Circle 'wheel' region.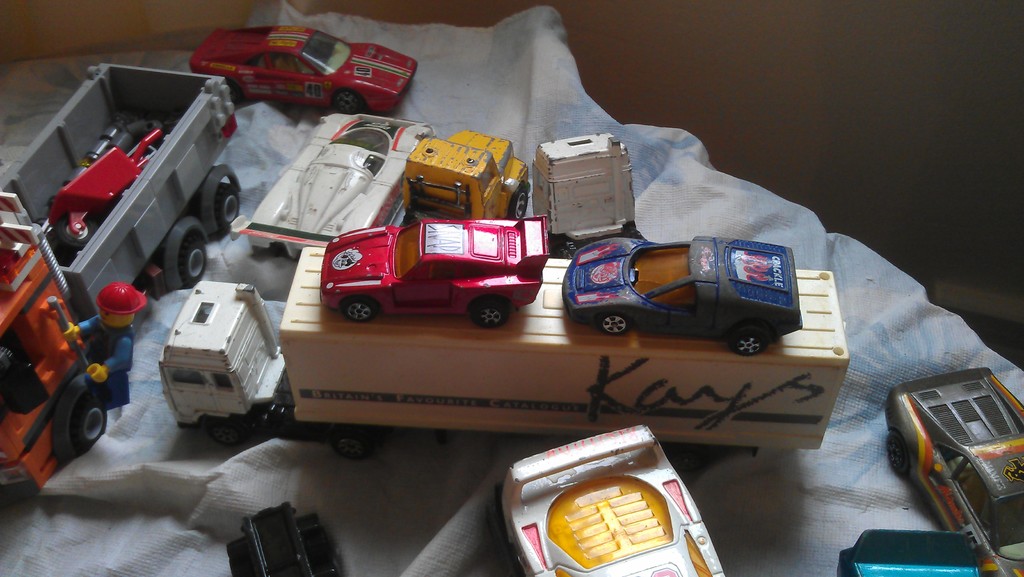
Region: bbox=[881, 434, 909, 475].
